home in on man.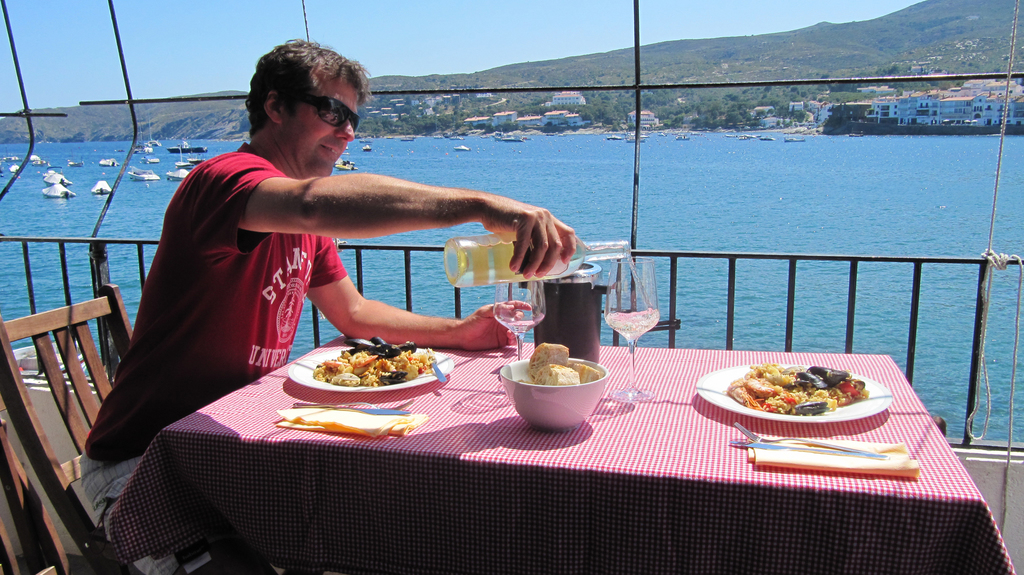
Homed in at region(78, 35, 581, 574).
